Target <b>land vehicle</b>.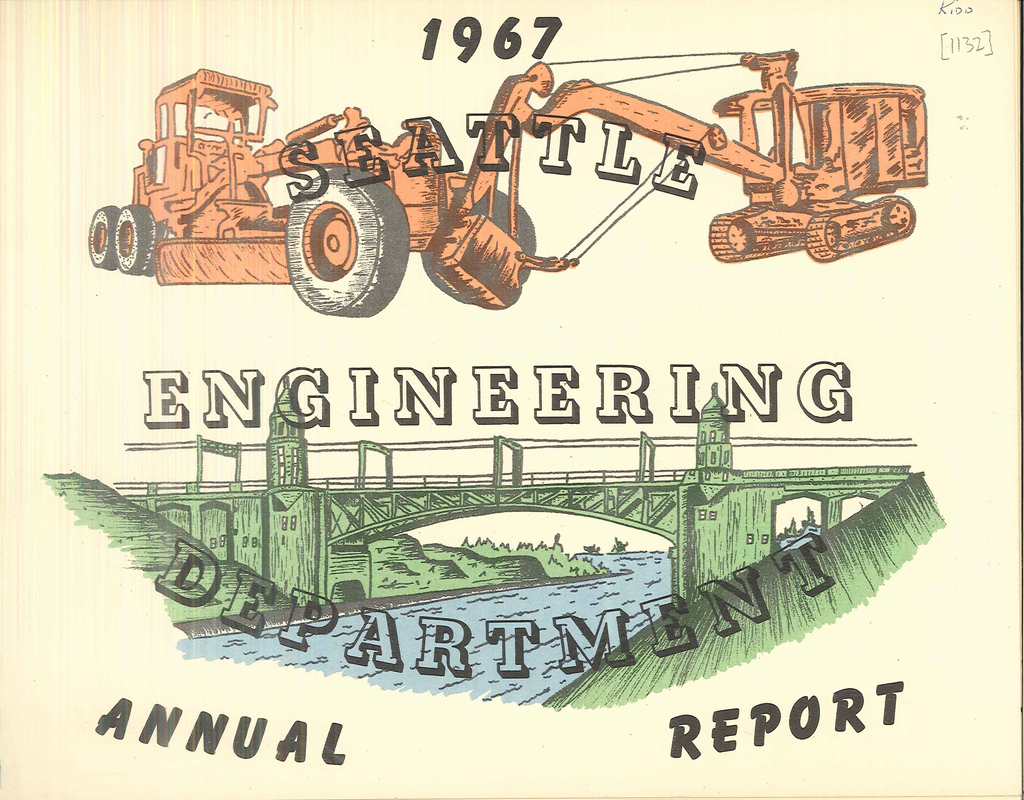
Target region: (509,46,929,265).
